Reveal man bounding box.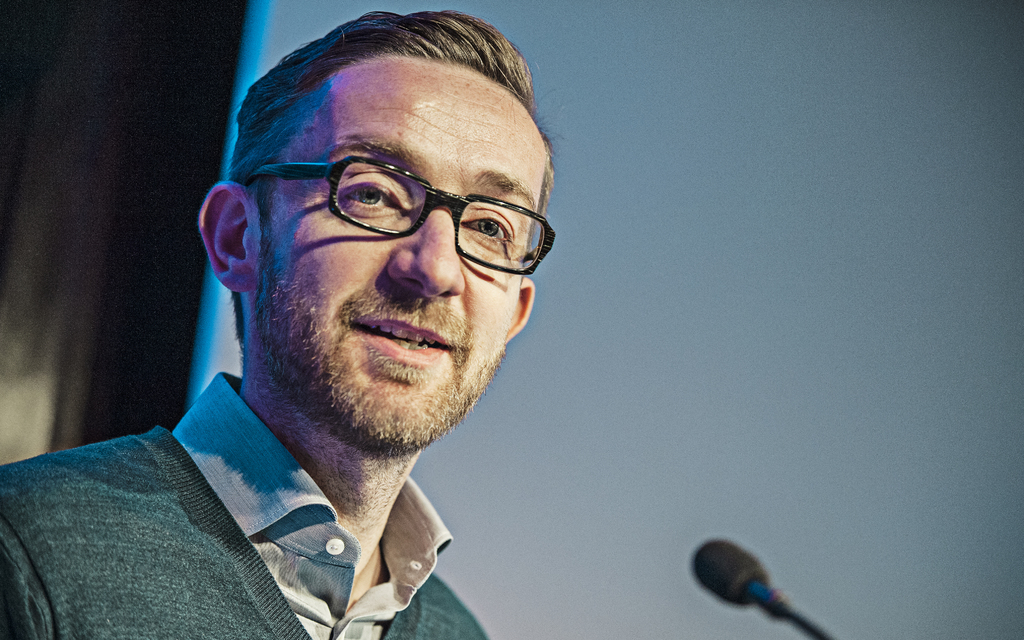
Revealed: [left=1, top=20, right=661, bottom=639].
